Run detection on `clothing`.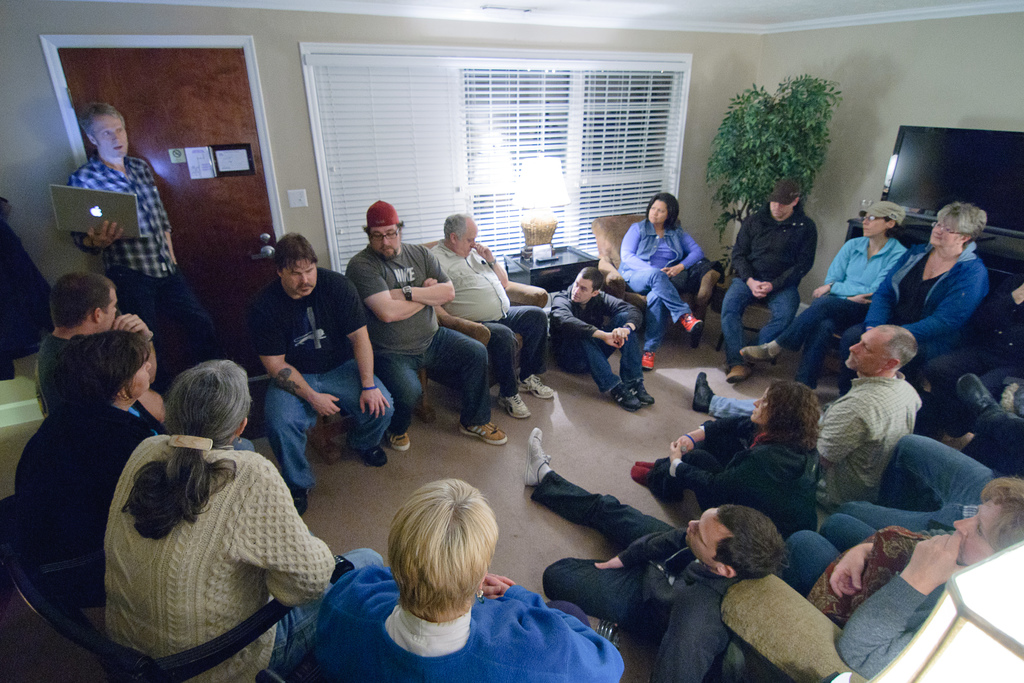
Result: <region>653, 424, 819, 537</region>.
